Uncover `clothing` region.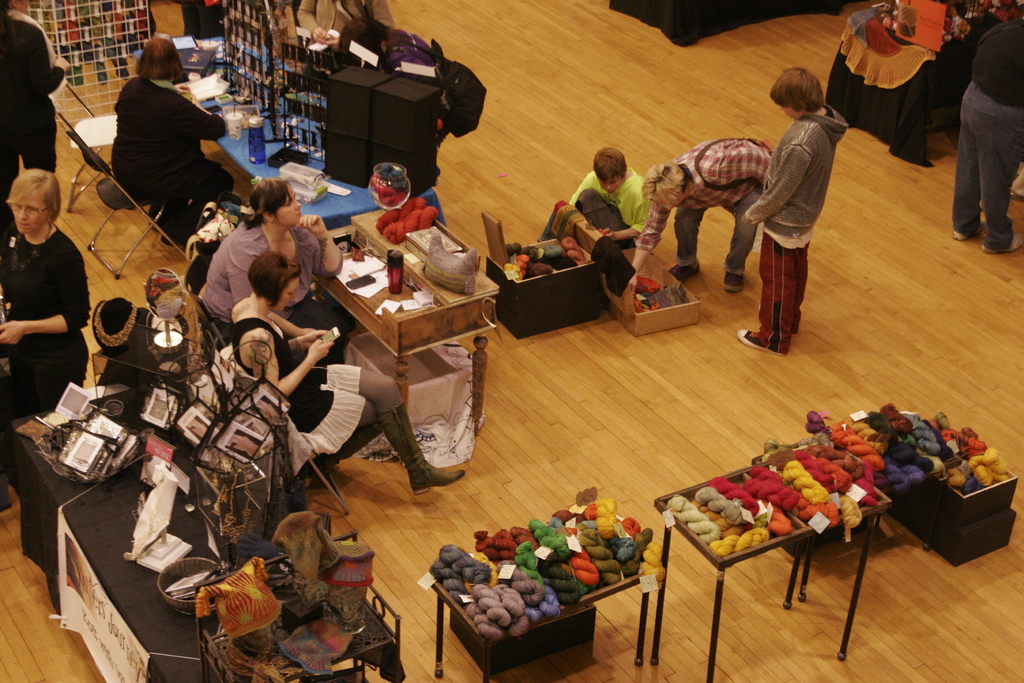
Uncovered: crop(637, 139, 778, 272).
